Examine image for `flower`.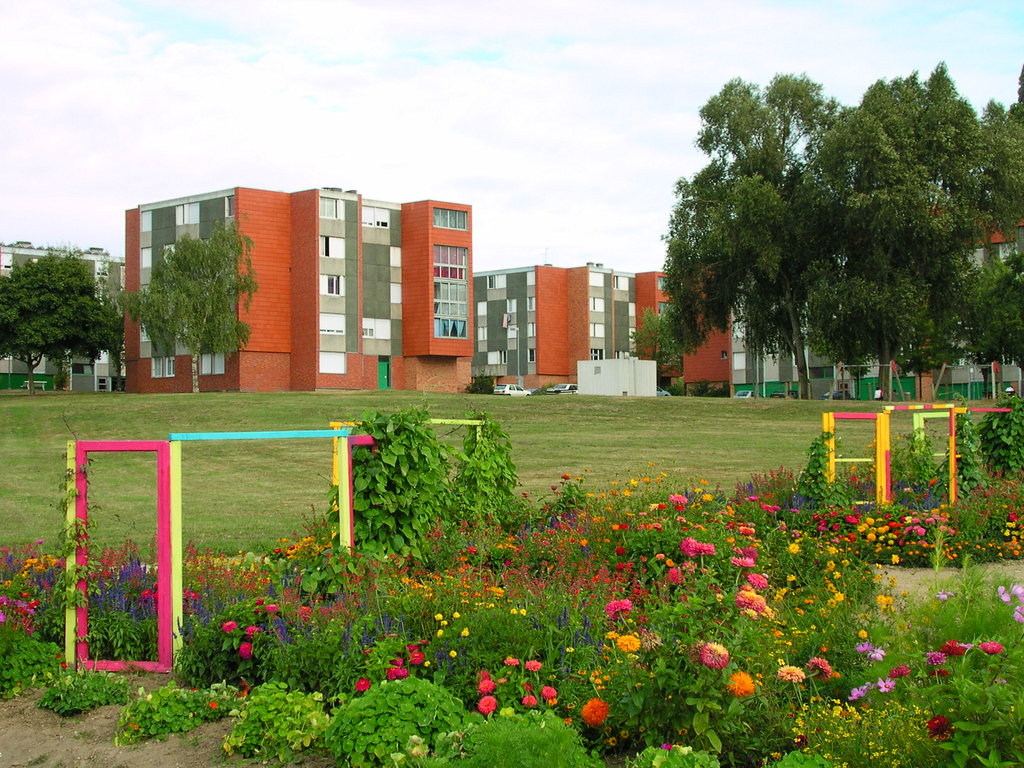
Examination result: 540/685/559/699.
